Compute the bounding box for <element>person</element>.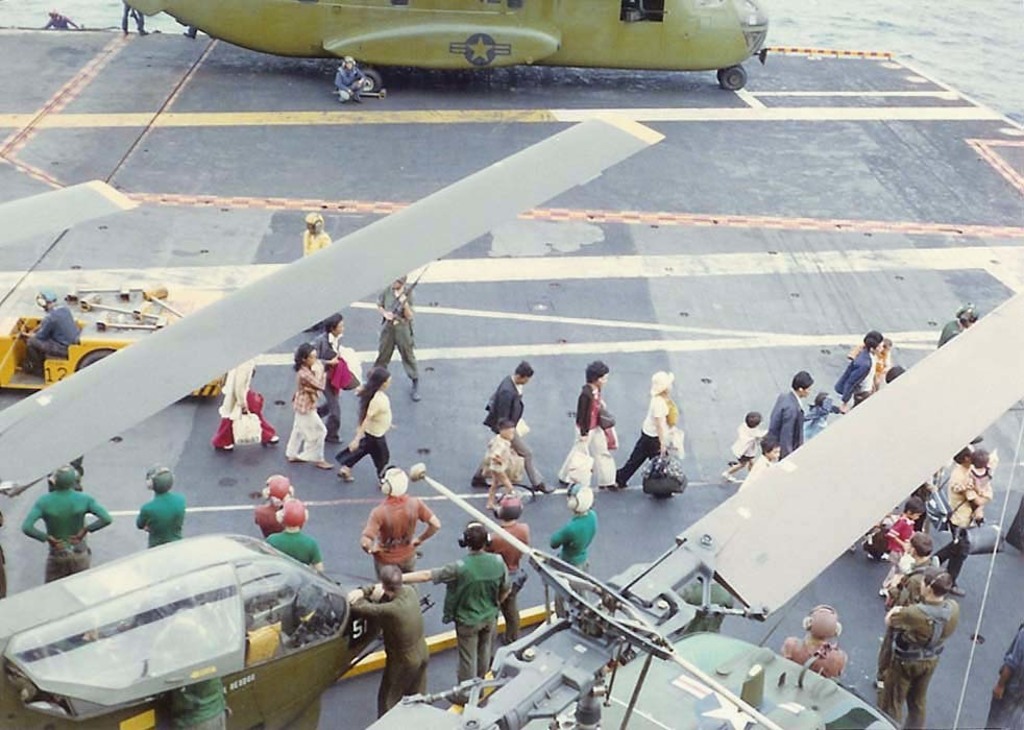
detection(18, 289, 84, 369).
